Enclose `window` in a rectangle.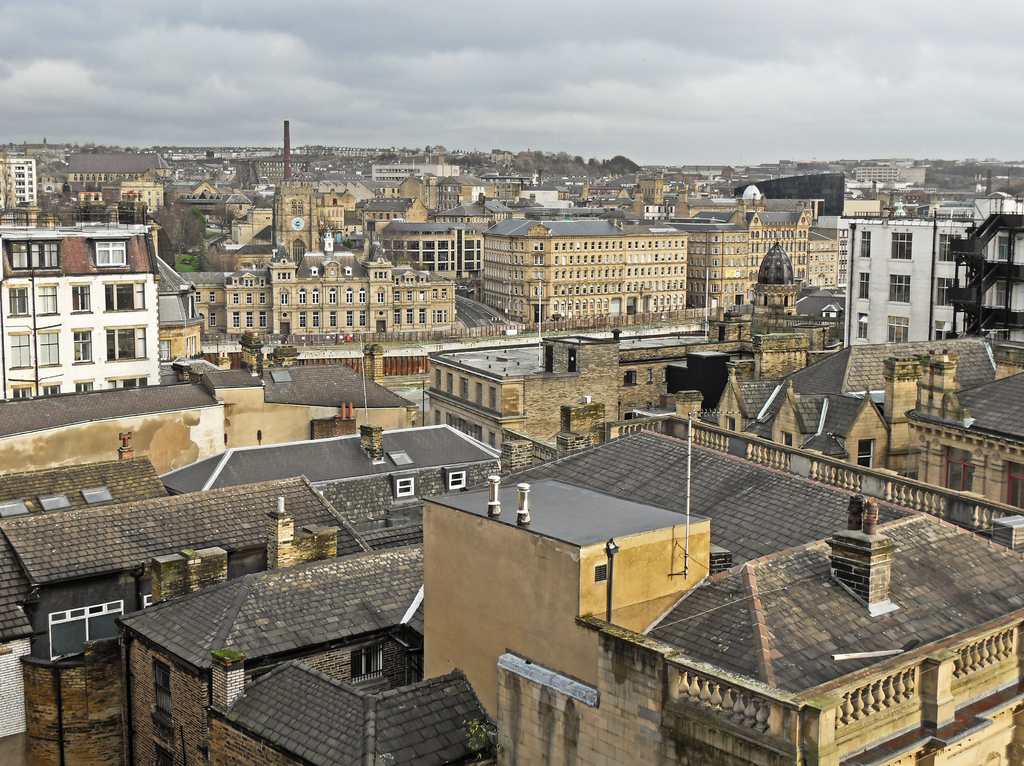
<bbox>259, 314, 267, 328</bbox>.
